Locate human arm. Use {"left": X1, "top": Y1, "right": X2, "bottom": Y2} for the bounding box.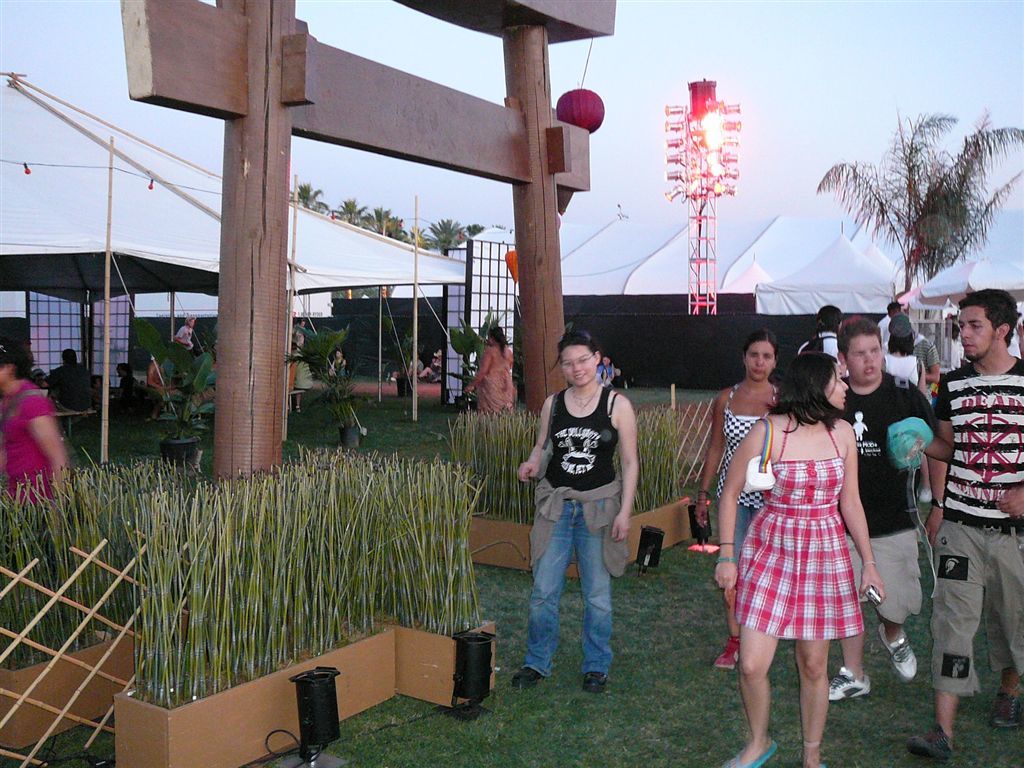
{"left": 913, "top": 377, "right": 946, "bottom": 468}.
